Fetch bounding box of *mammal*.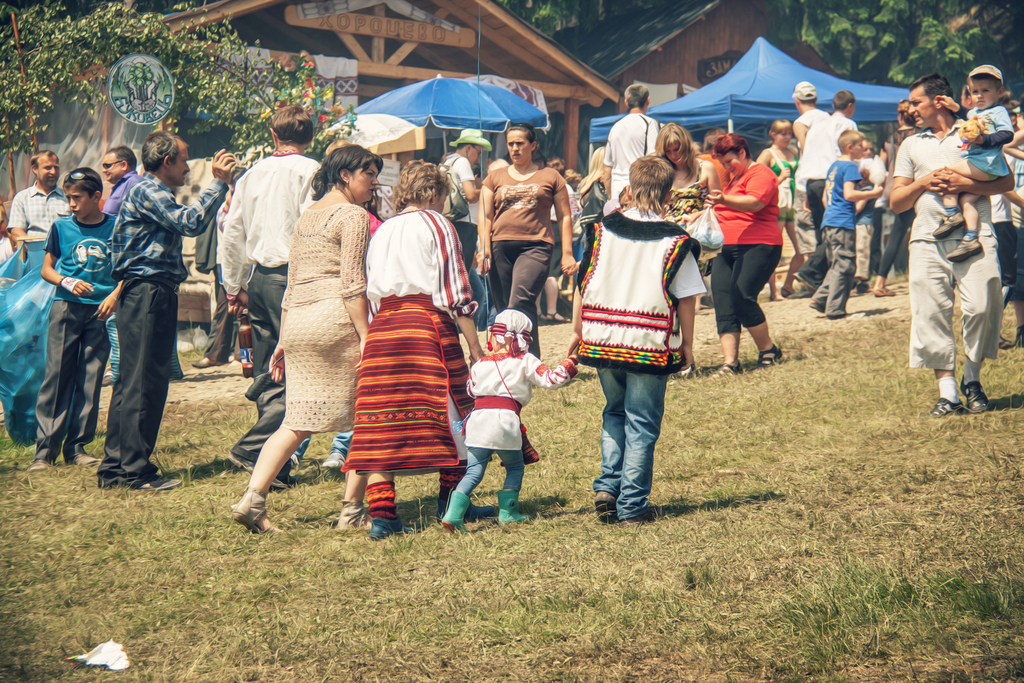
Bbox: left=342, top=160, right=484, bottom=539.
